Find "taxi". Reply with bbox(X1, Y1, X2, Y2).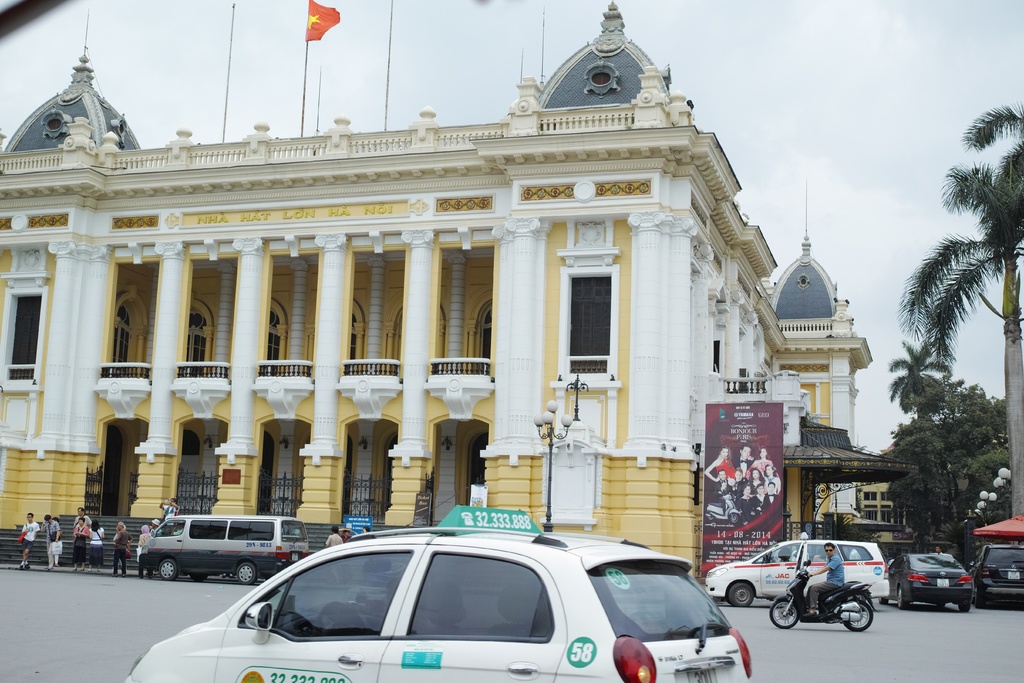
bbox(129, 529, 776, 682).
